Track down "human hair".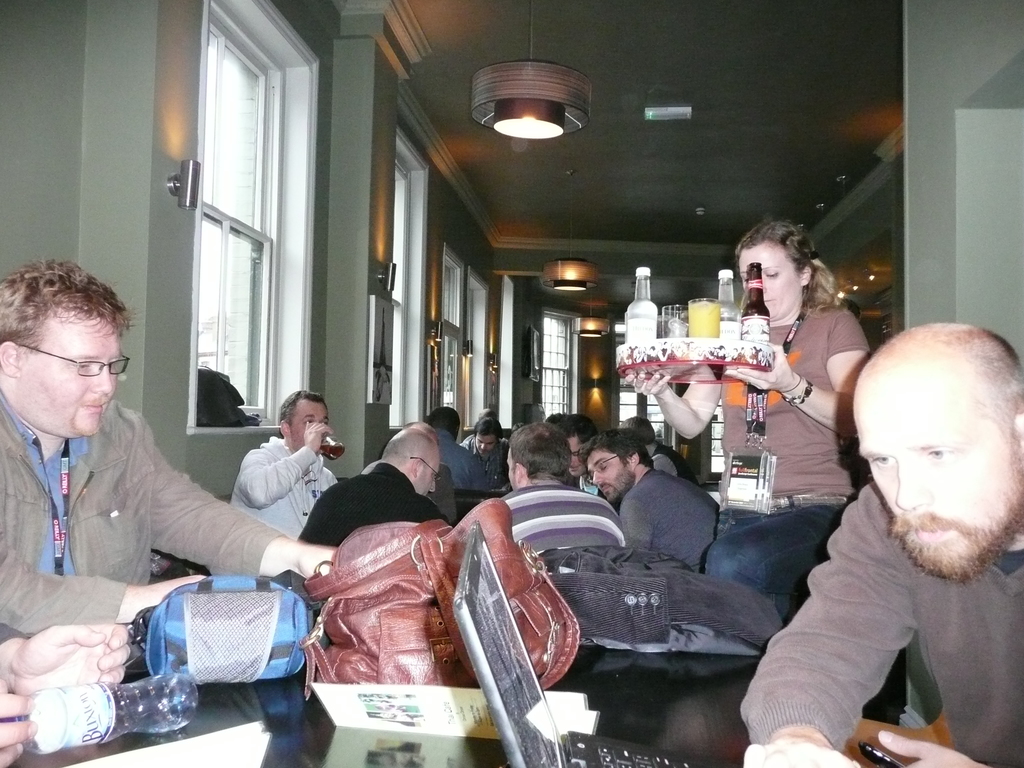
Tracked to <region>0, 254, 139, 369</region>.
